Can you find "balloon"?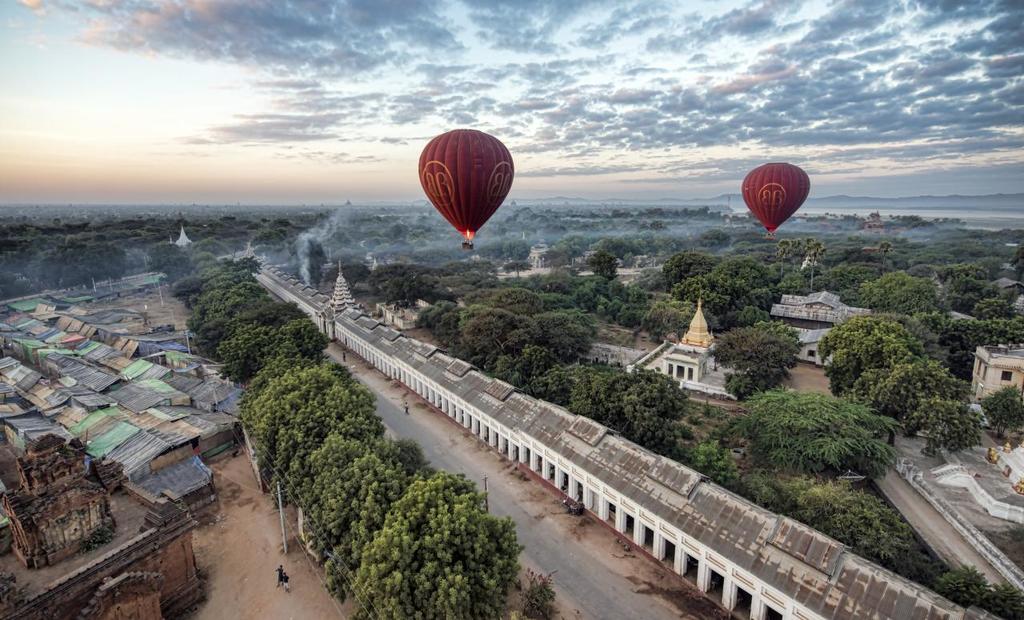
Yes, bounding box: locate(741, 159, 814, 230).
